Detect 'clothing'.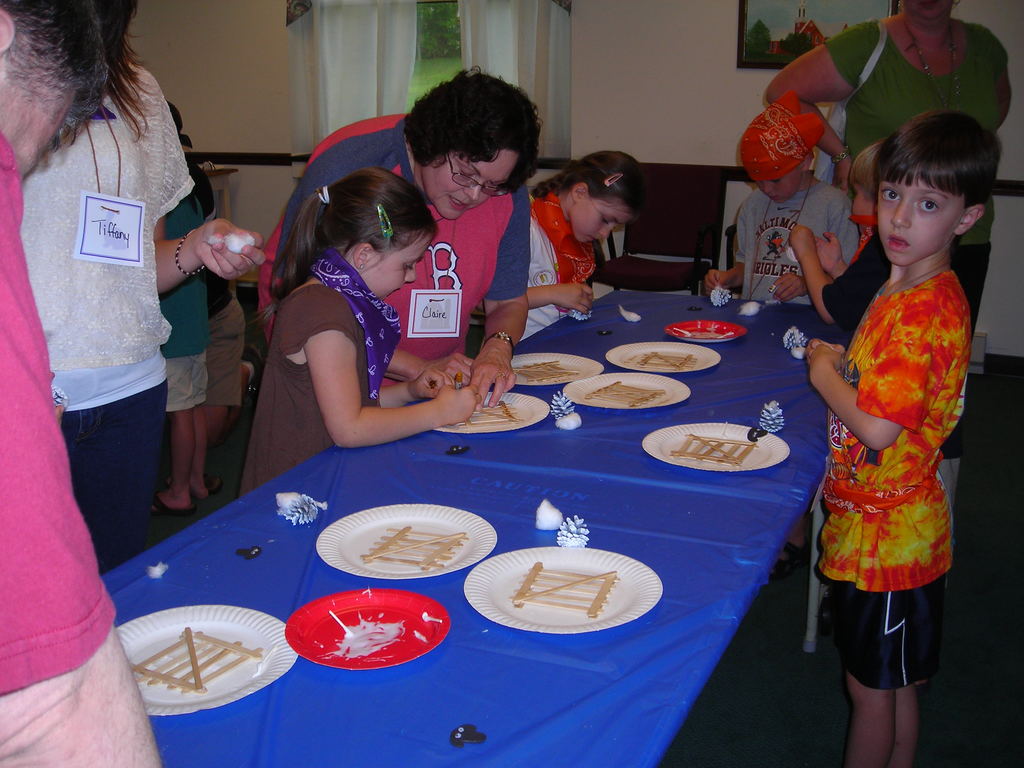
Detected at 272, 113, 531, 394.
